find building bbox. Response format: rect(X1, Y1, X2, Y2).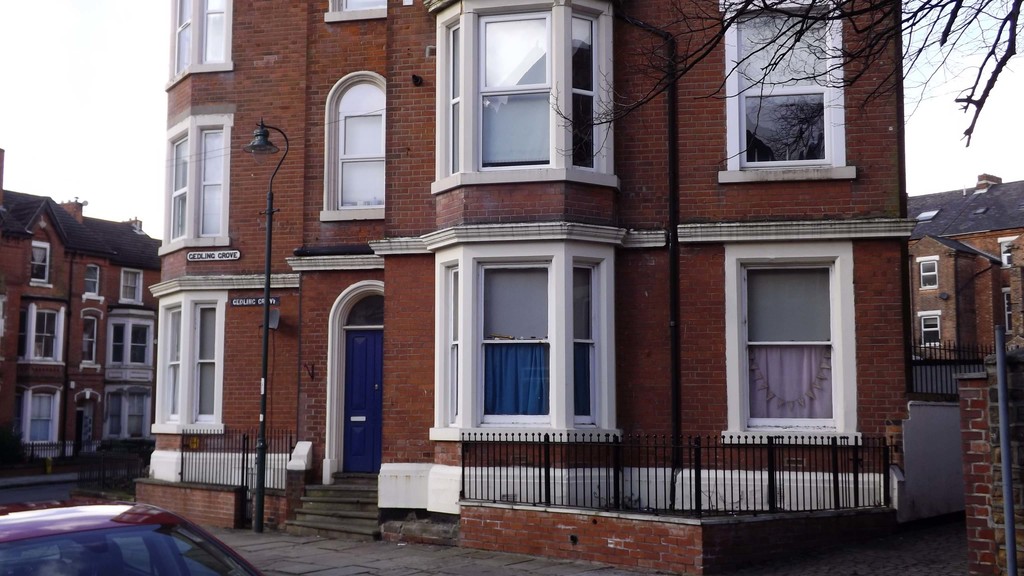
rect(133, 0, 913, 575).
